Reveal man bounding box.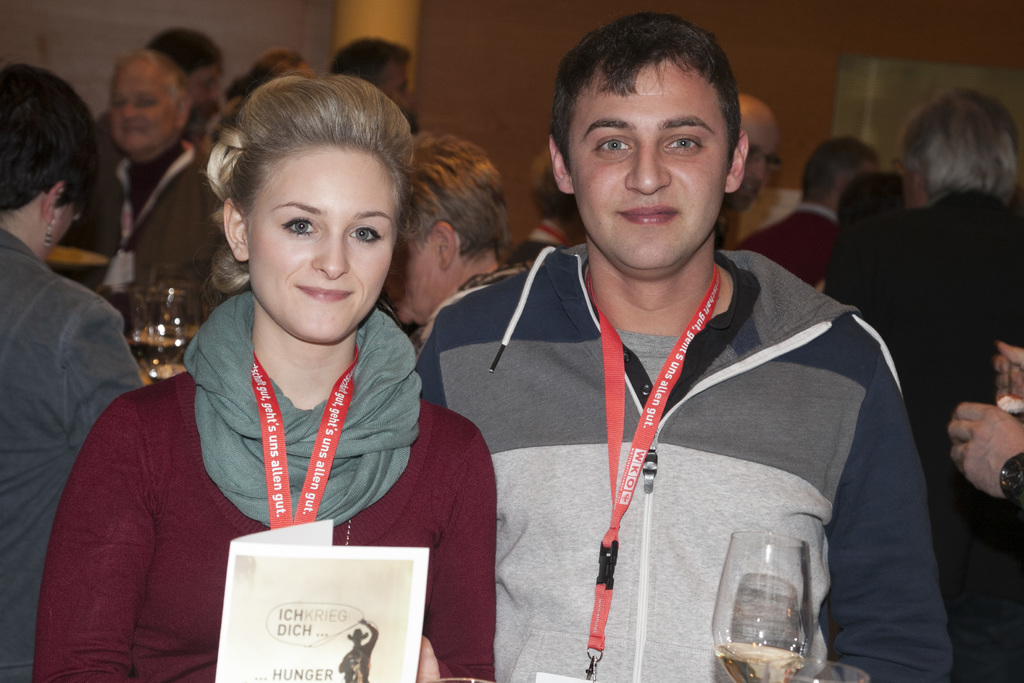
Revealed: crop(946, 338, 1023, 514).
